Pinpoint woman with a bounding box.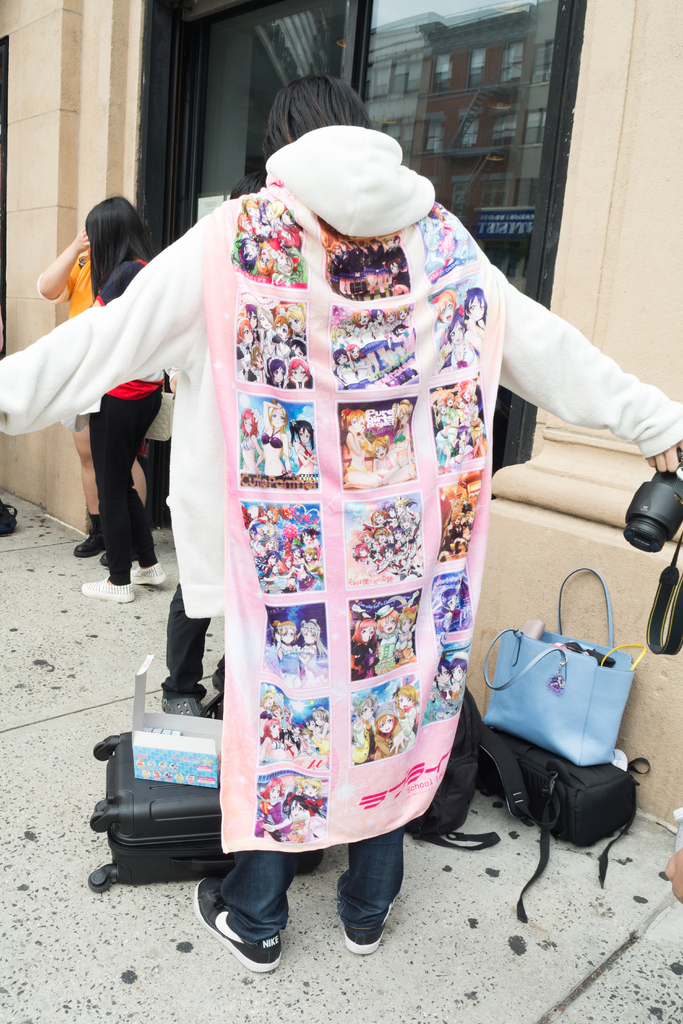
crop(73, 193, 167, 607).
